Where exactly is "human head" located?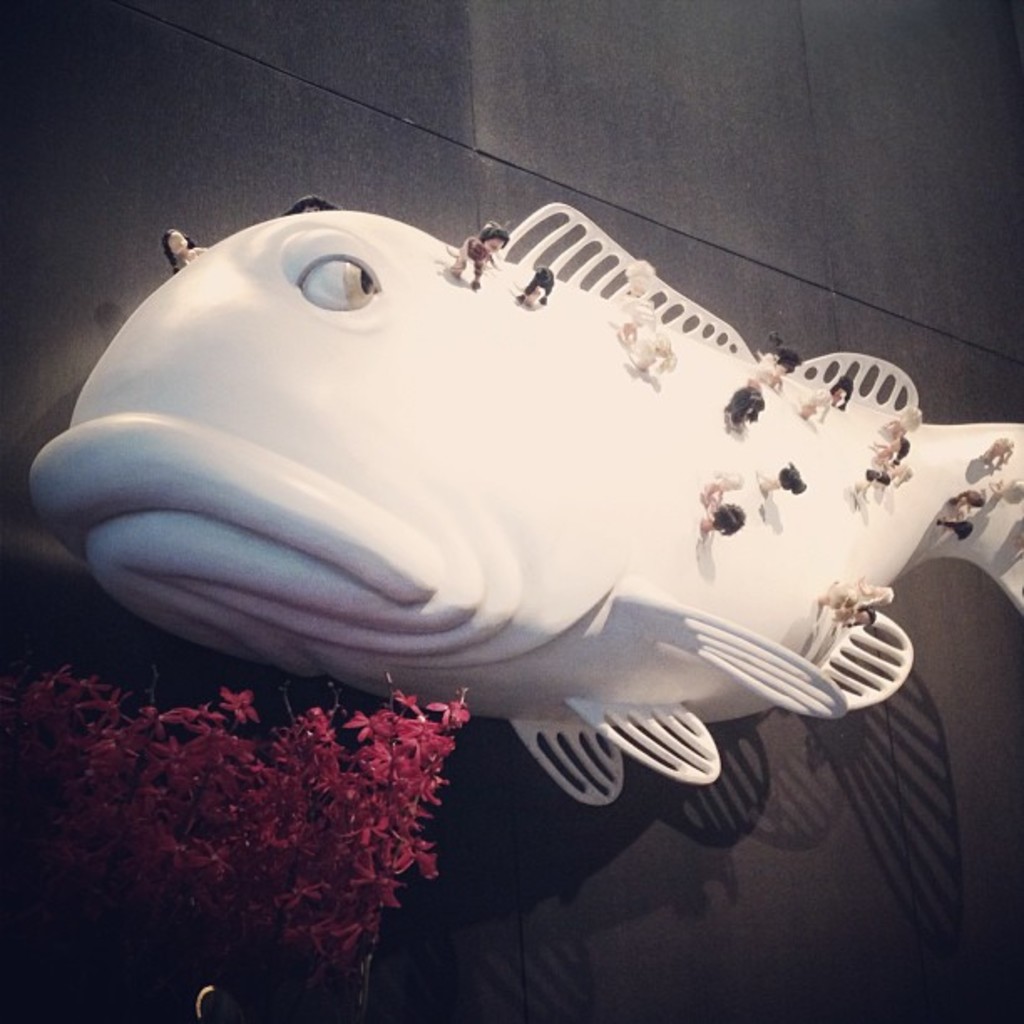
Its bounding box is region(159, 229, 189, 256).
